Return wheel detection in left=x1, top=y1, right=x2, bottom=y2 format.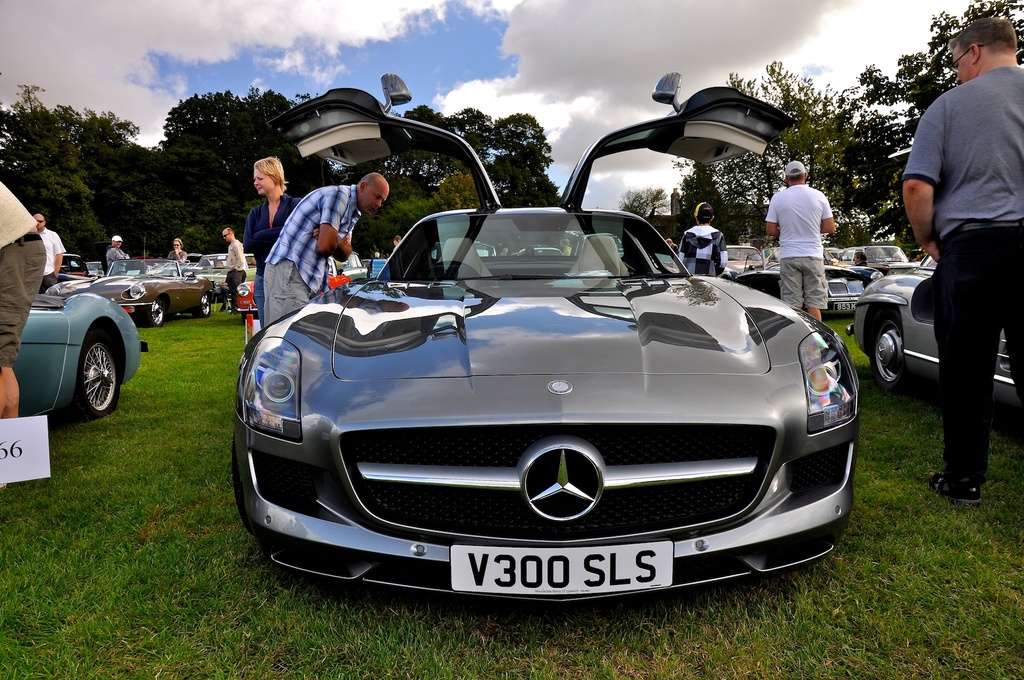
left=428, top=261, right=481, bottom=279.
